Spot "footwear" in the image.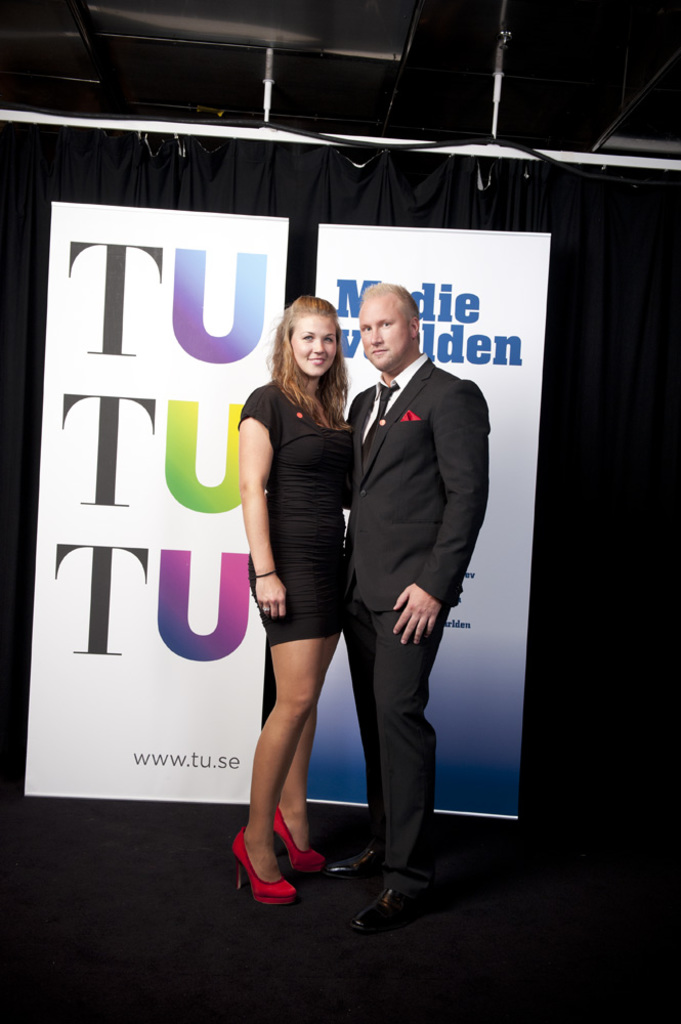
"footwear" found at bbox(273, 801, 337, 883).
